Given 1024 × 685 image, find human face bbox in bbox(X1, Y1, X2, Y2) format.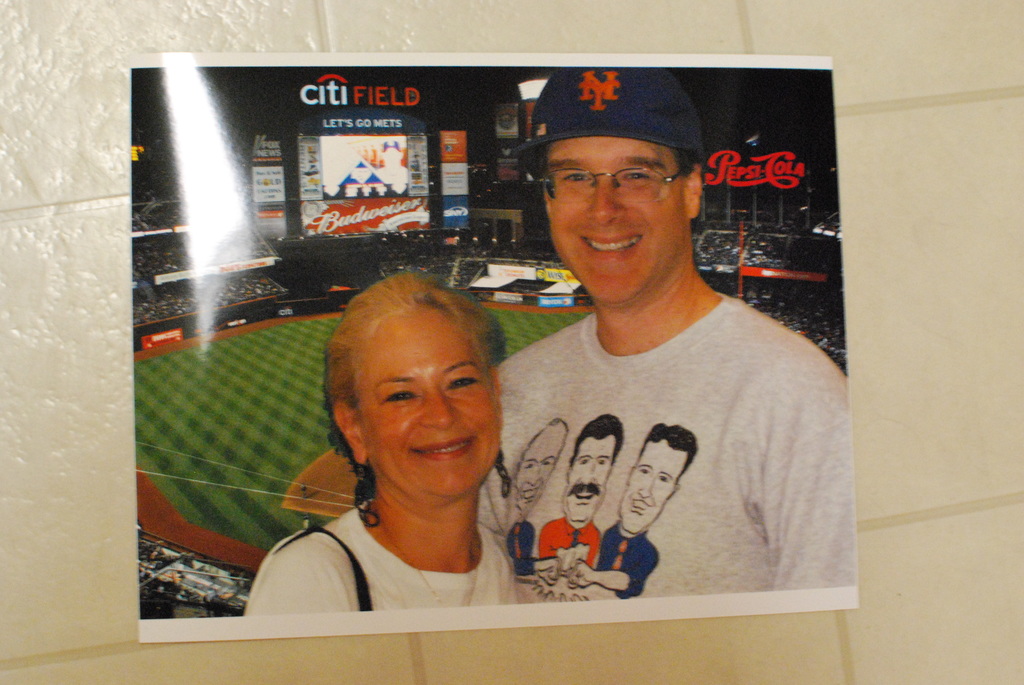
bbox(548, 133, 687, 302).
